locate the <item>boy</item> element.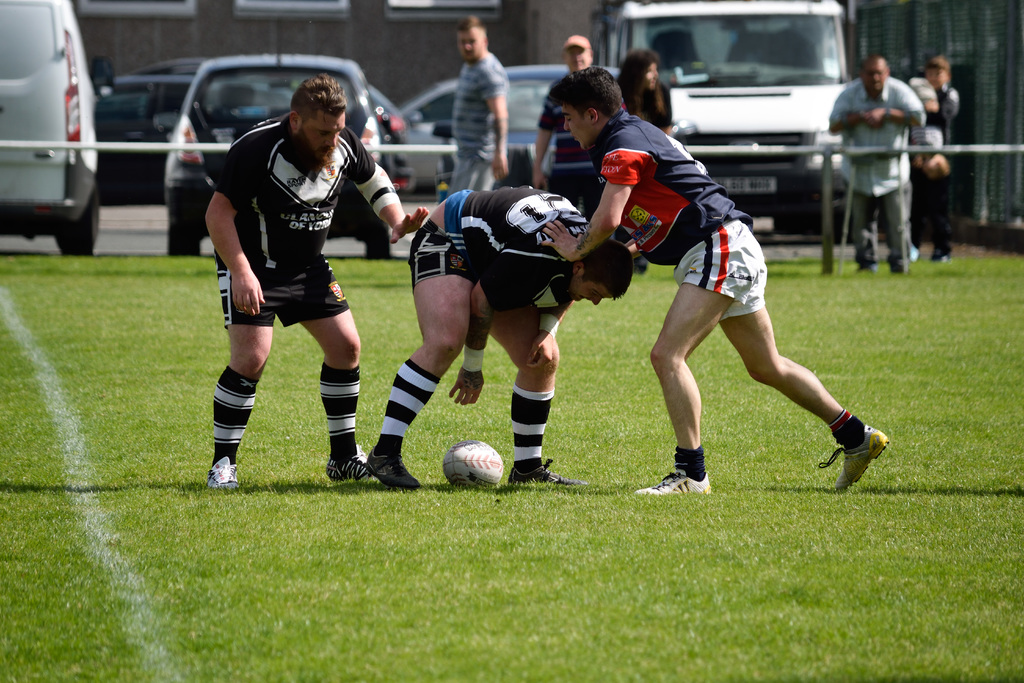
Element bbox: [560,106,886,501].
